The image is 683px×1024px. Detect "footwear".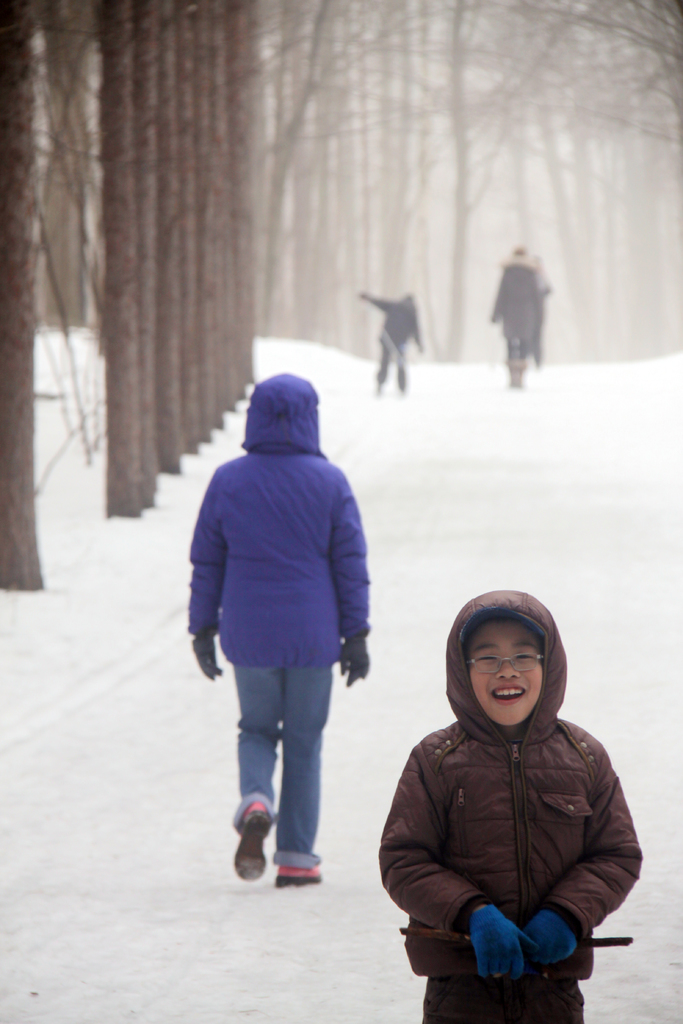
Detection: select_region(267, 841, 318, 886).
